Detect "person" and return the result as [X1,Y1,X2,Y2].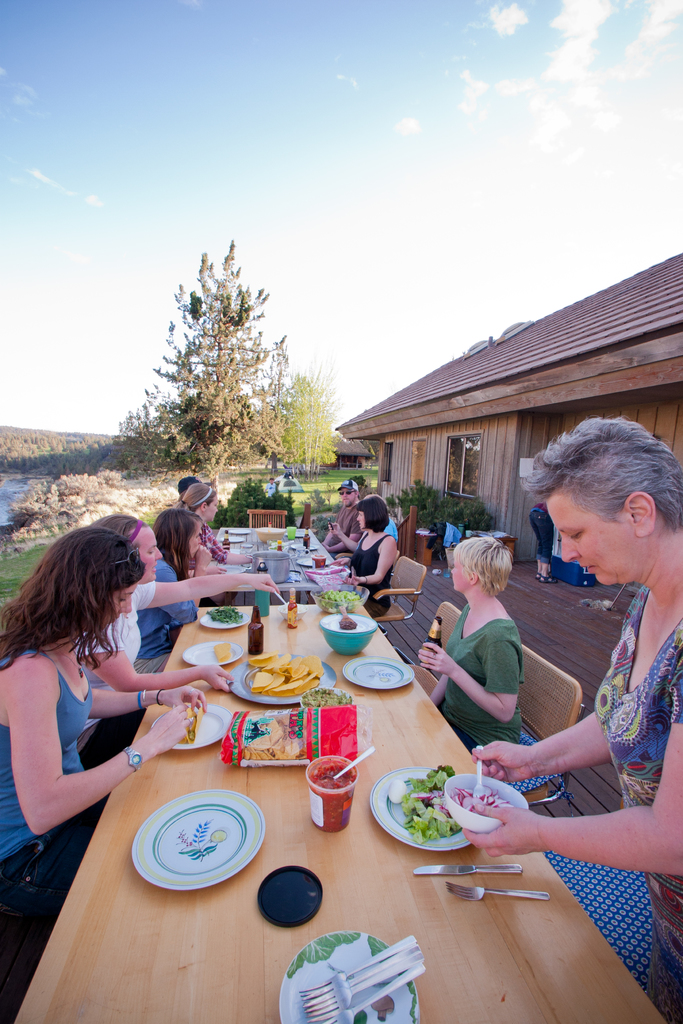
[318,483,366,557].
